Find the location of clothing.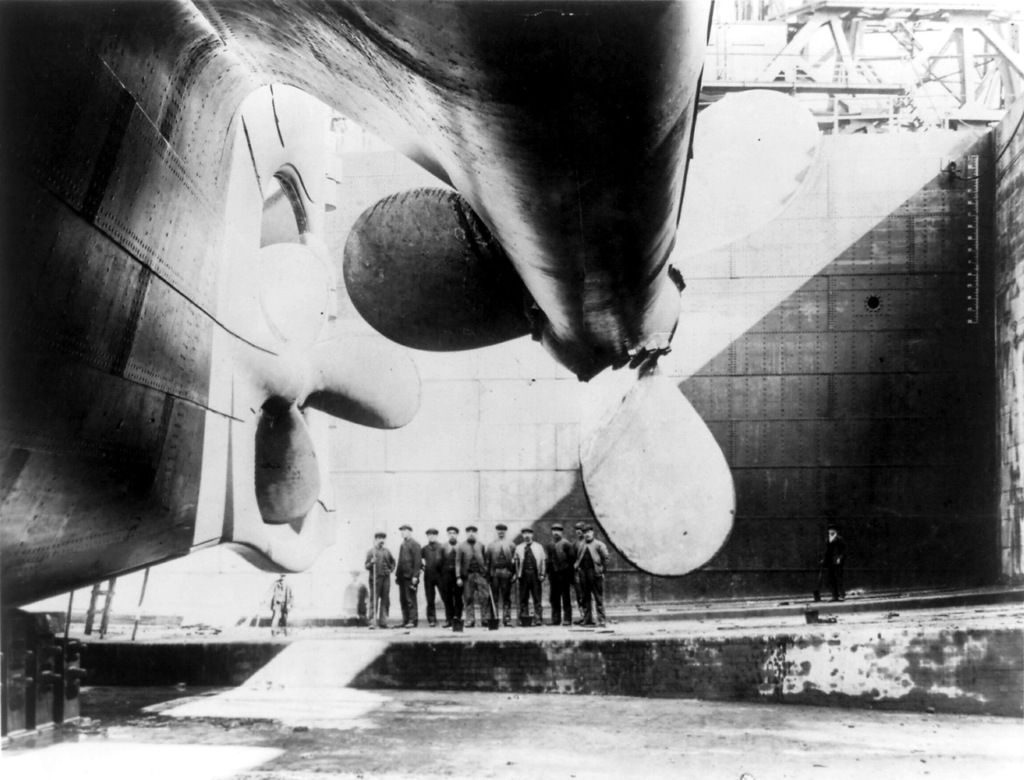
Location: select_region(824, 532, 845, 596).
